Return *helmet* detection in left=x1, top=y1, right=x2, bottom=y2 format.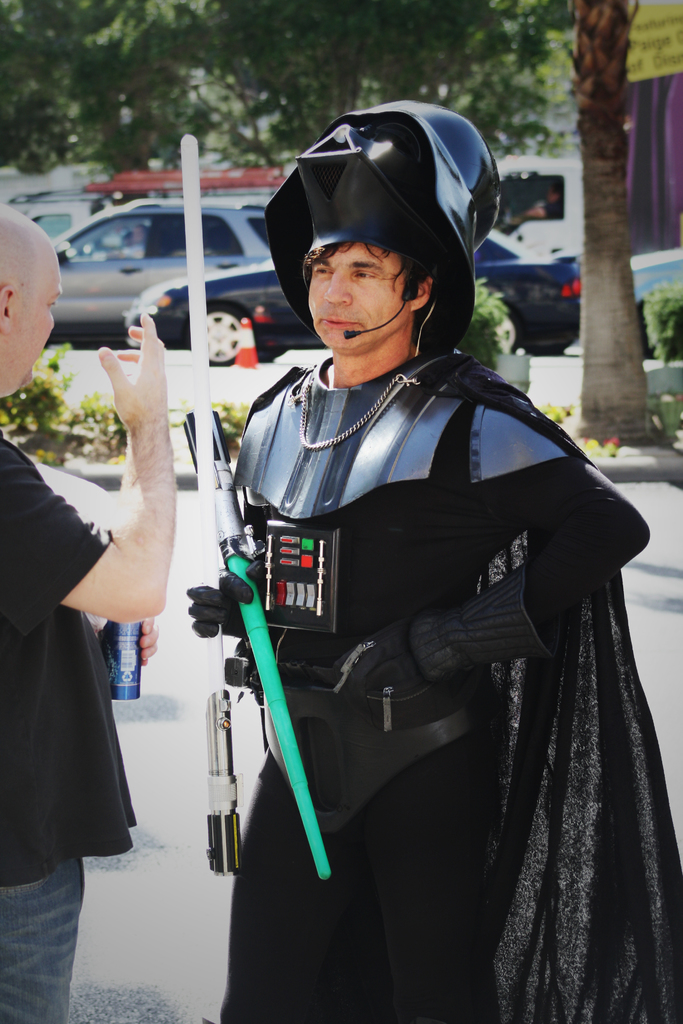
left=265, top=103, right=507, bottom=390.
